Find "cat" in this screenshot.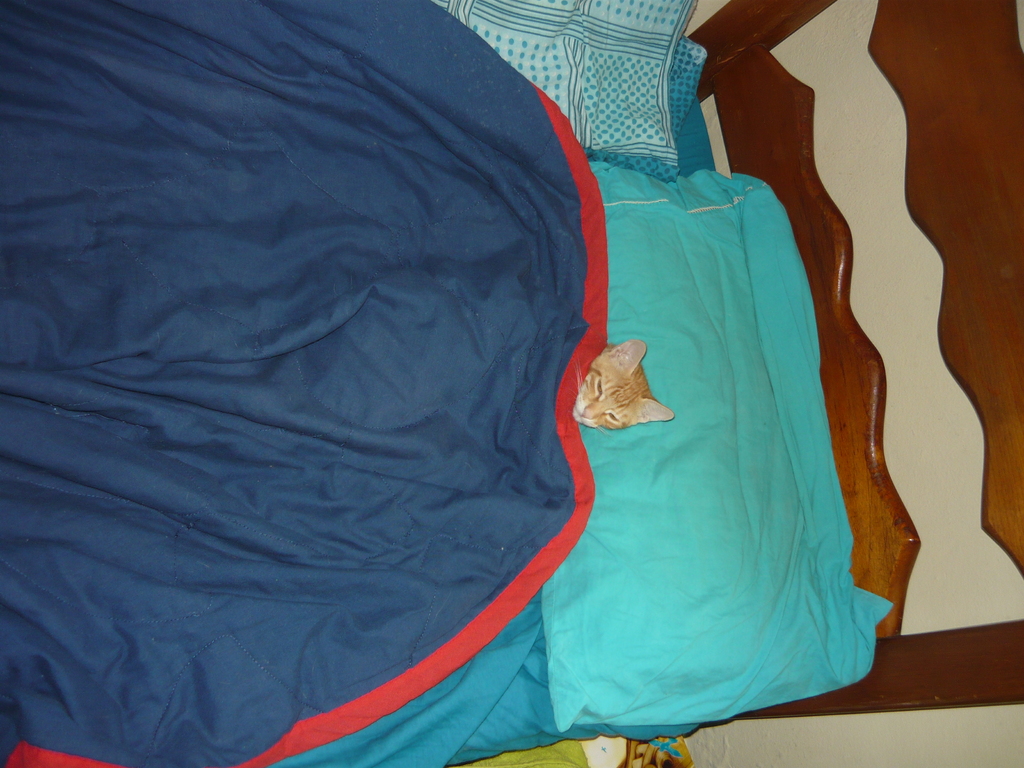
The bounding box for "cat" is select_region(569, 340, 673, 431).
